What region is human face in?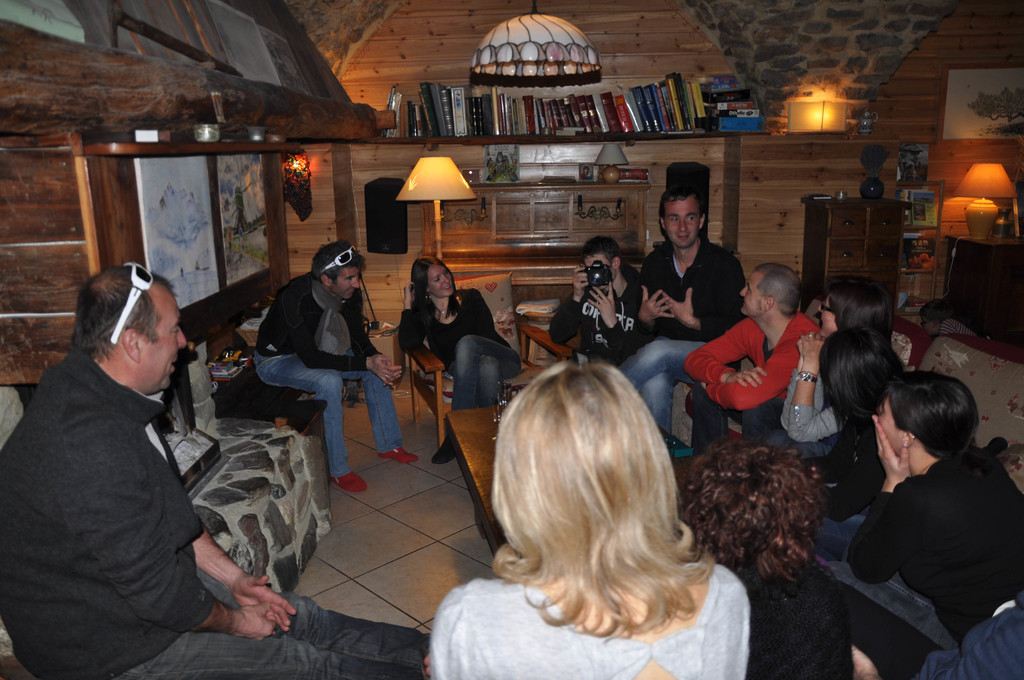
<region>337, 265, 362, 299</region>.
